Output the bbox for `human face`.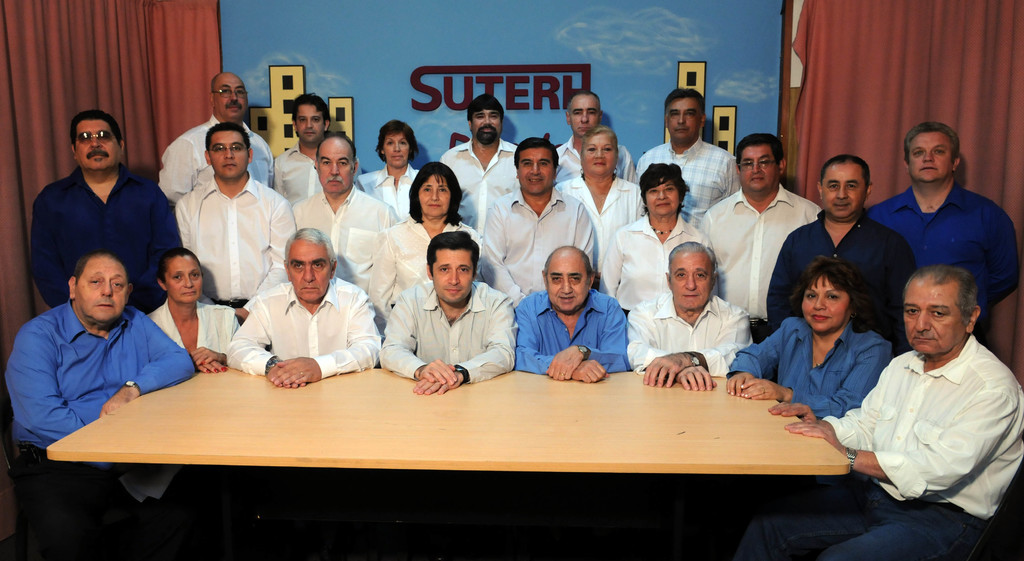
box(210, 132, 248, 182).
